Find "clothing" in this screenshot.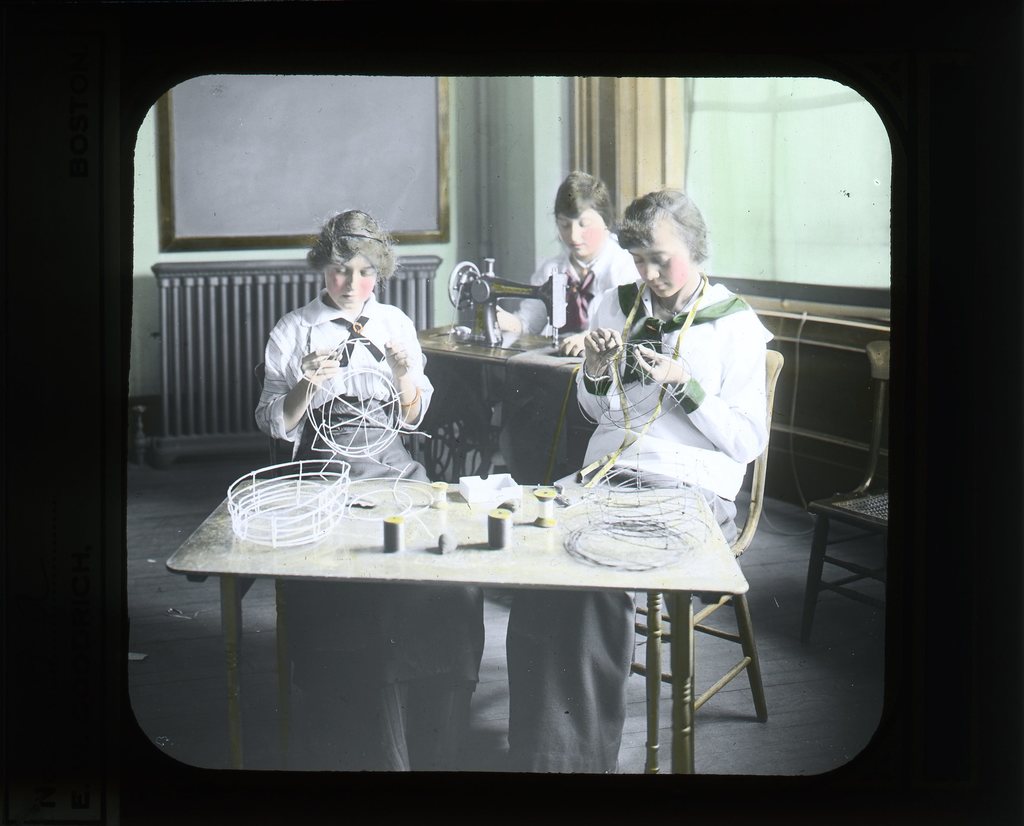
The bounding box for "clothing" is select_region(504, 283, 772, 775).
